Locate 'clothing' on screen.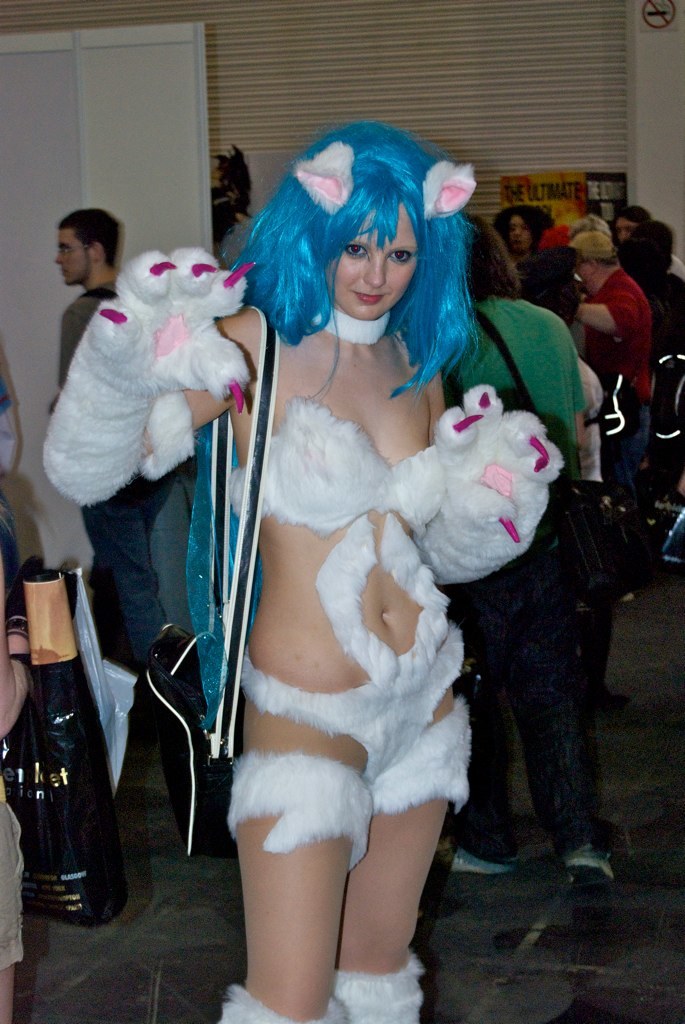
On screen at 643 274 684 356.
